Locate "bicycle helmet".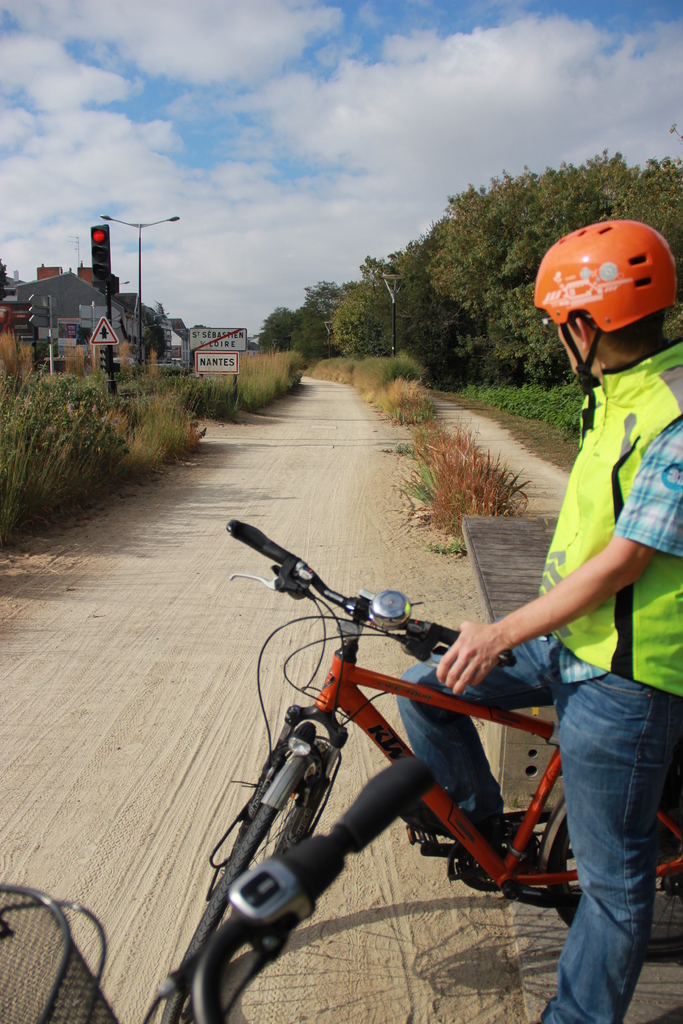
Bounding box: 530,207,682,391.
